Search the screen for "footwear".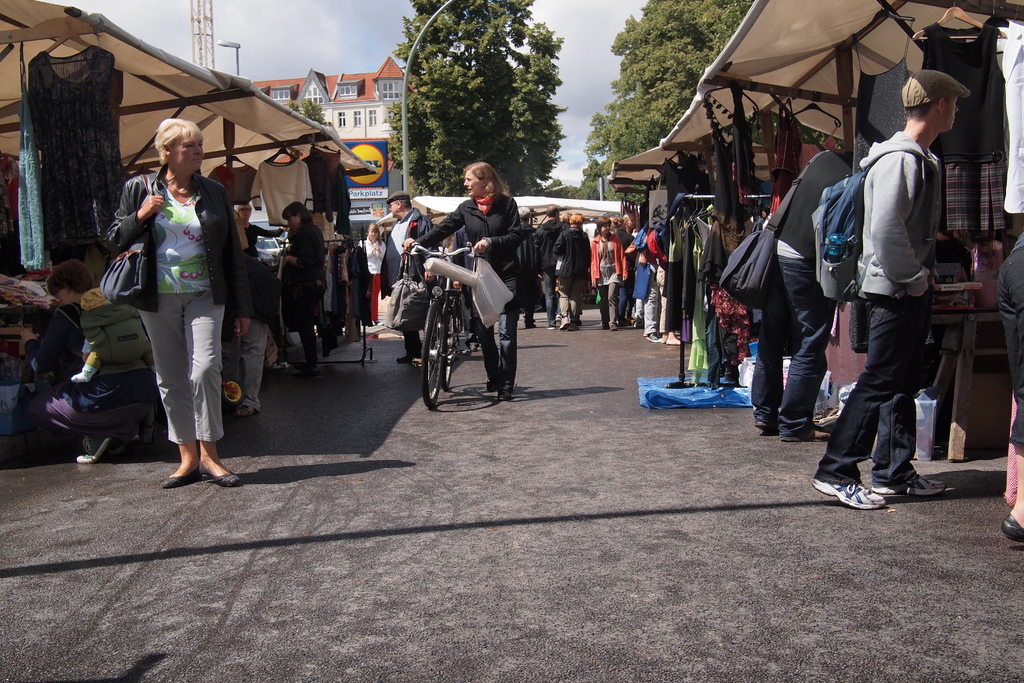
Found at {"left": 274, "top": 361, "right": 290, "bottom": 370}.
